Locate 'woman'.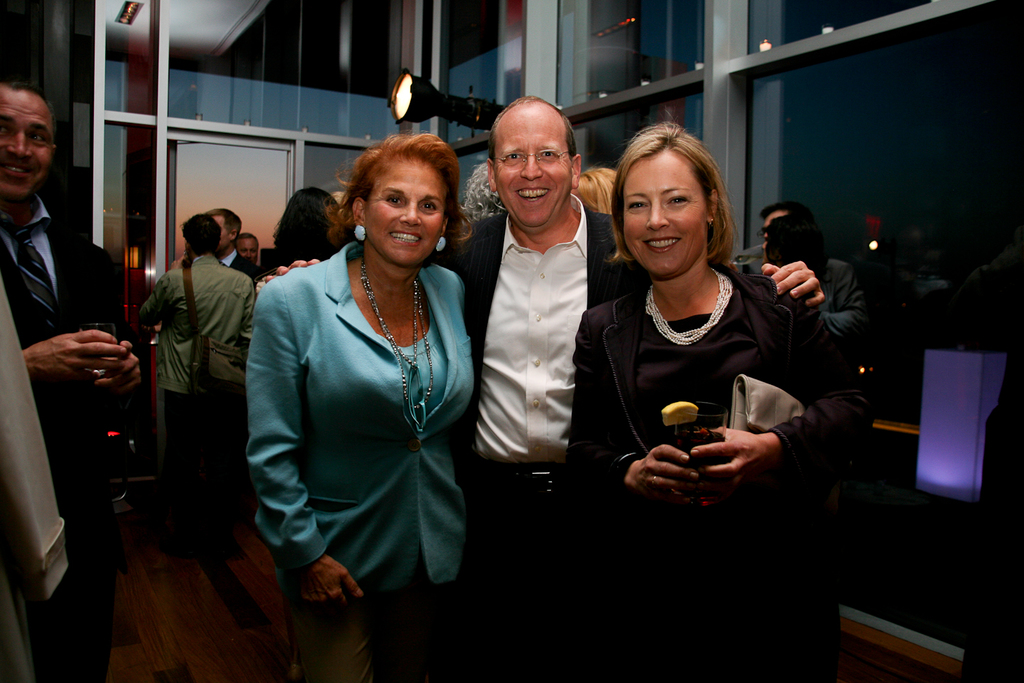
Bounding box: pyautogui.locateOnScreen(242, 142, 475, 682).
